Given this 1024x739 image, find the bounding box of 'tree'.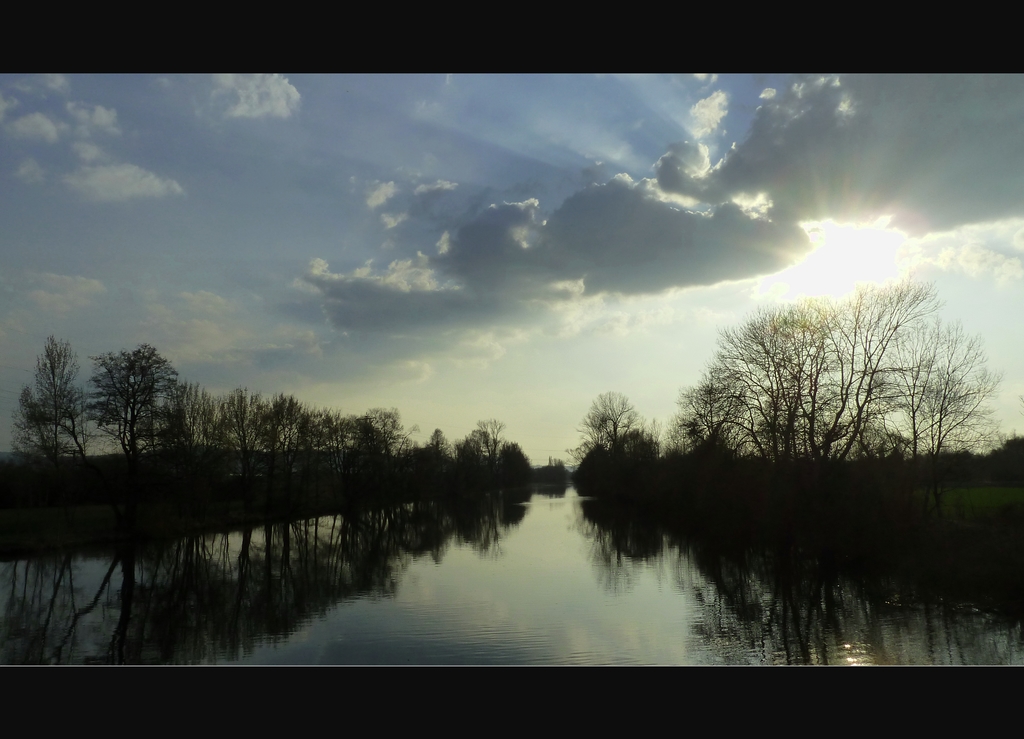
box(8, 331, 90, 461).
